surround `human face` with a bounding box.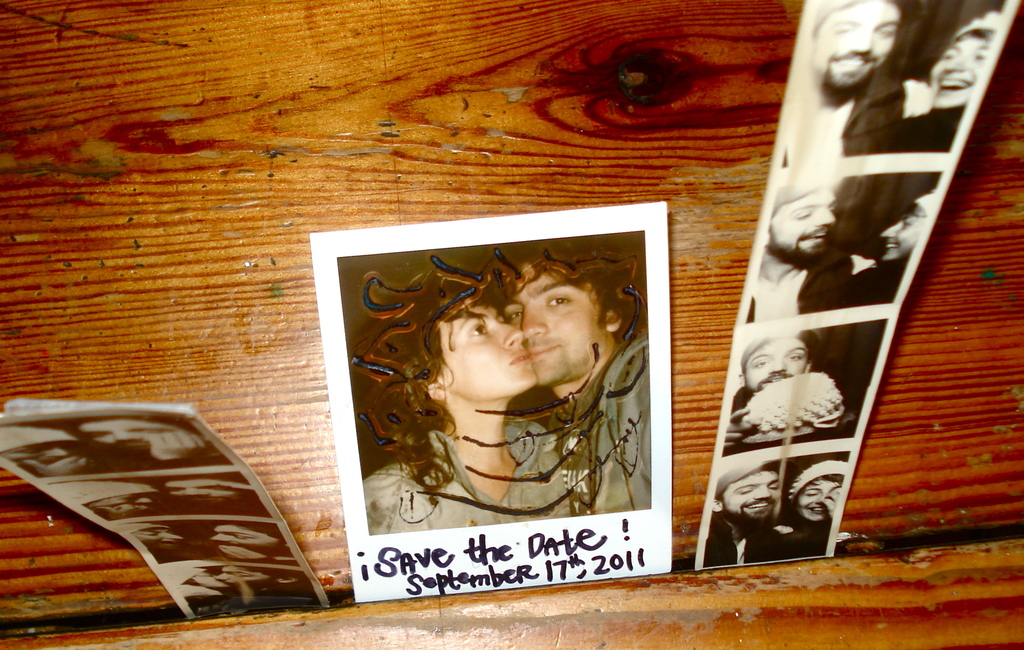
left=887, top=195, right=941, bottom=259.
